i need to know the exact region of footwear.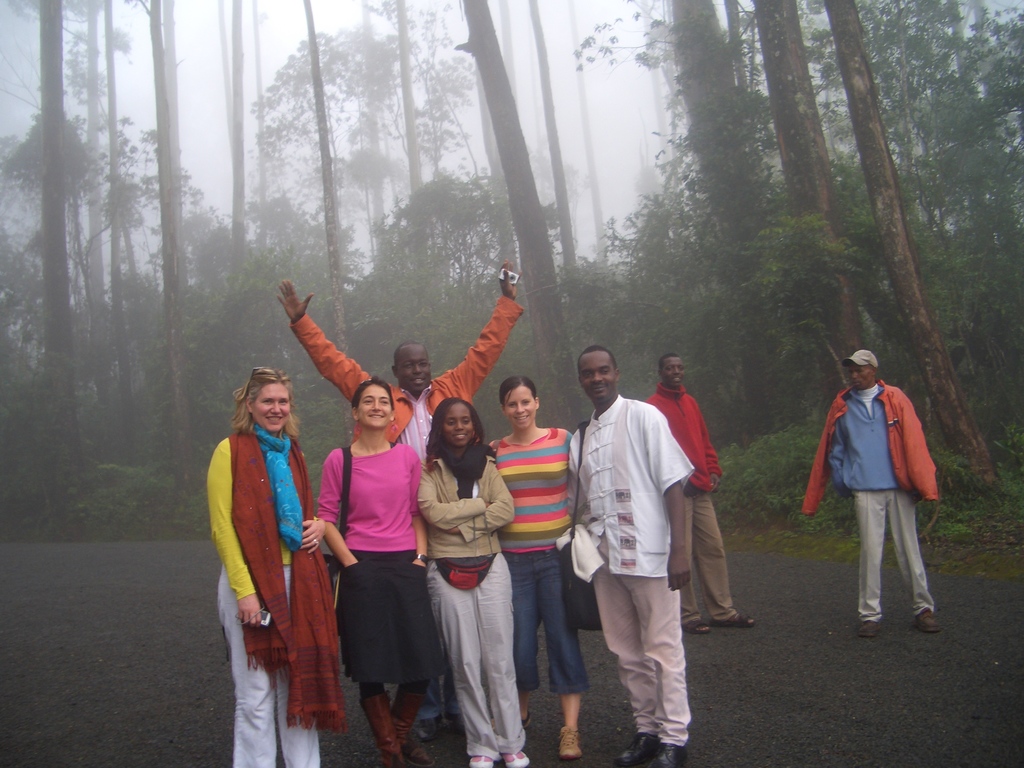
Region: rect(468, 753, 495, 767).
